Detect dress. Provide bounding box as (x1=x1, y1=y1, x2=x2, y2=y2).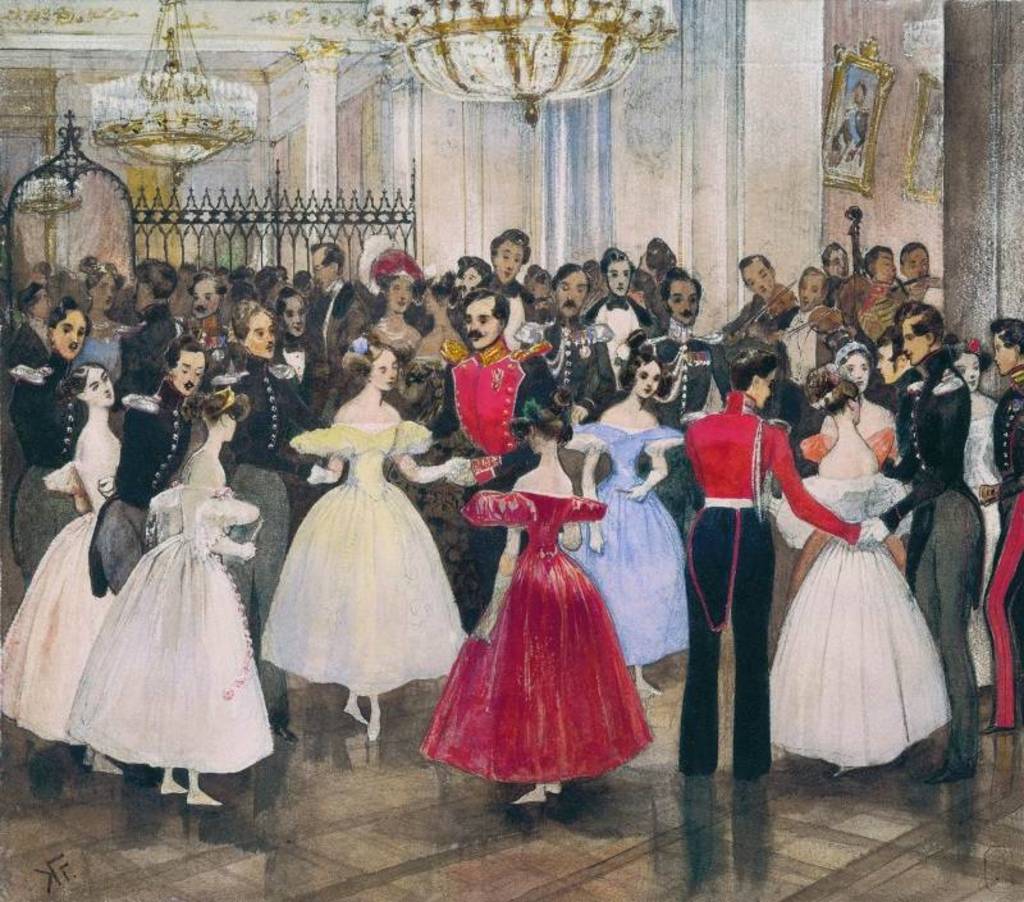
(x1=957, y1=411, x2=1001, y2=687).
